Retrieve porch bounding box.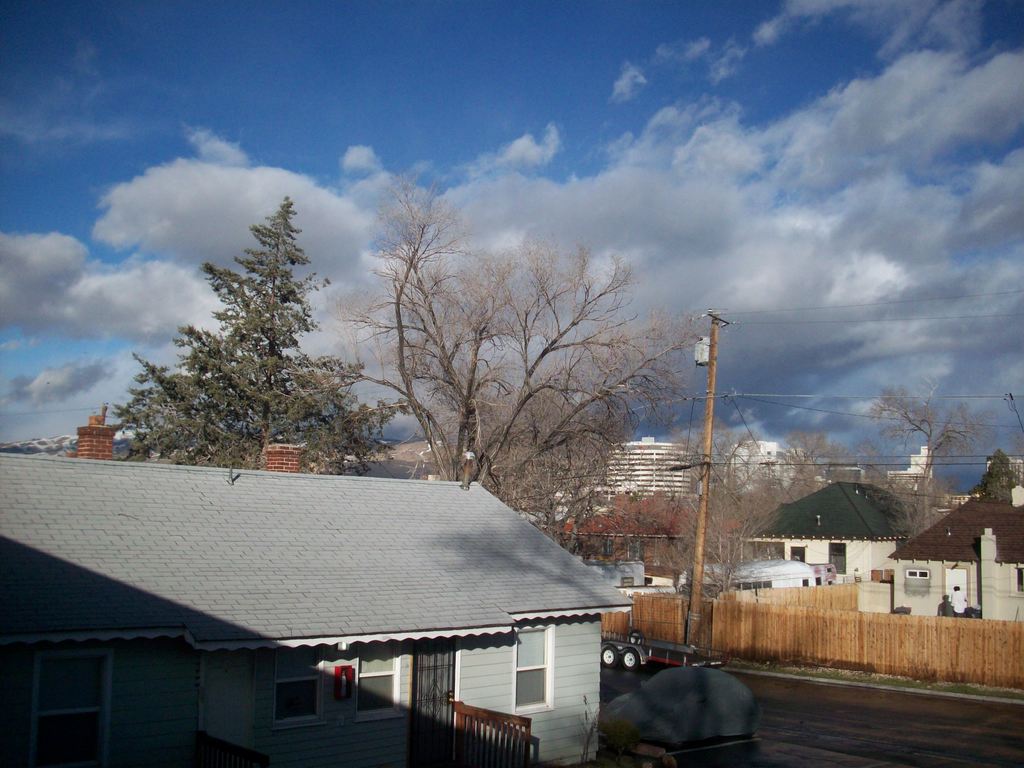
Bounding box: select_region(572, 653, 1023, 767).
